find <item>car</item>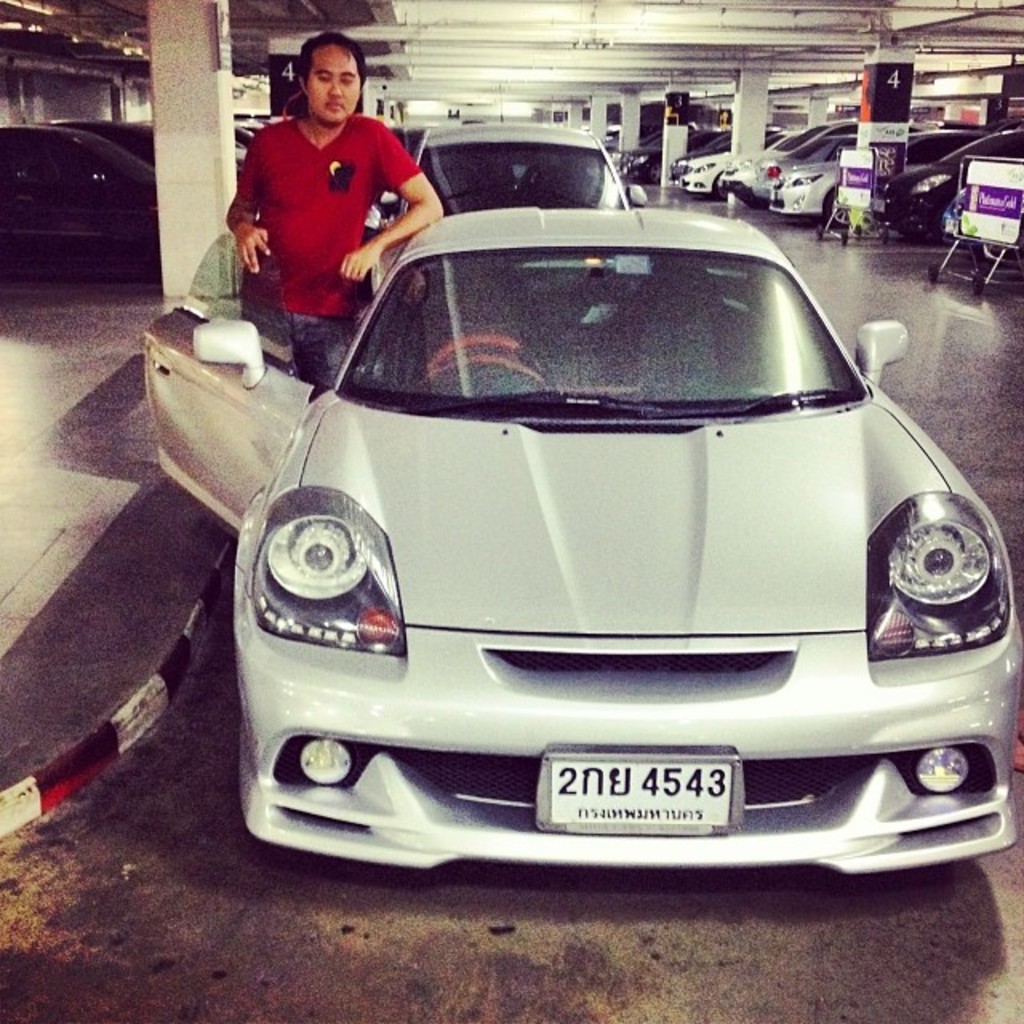
885/125/1022/242
